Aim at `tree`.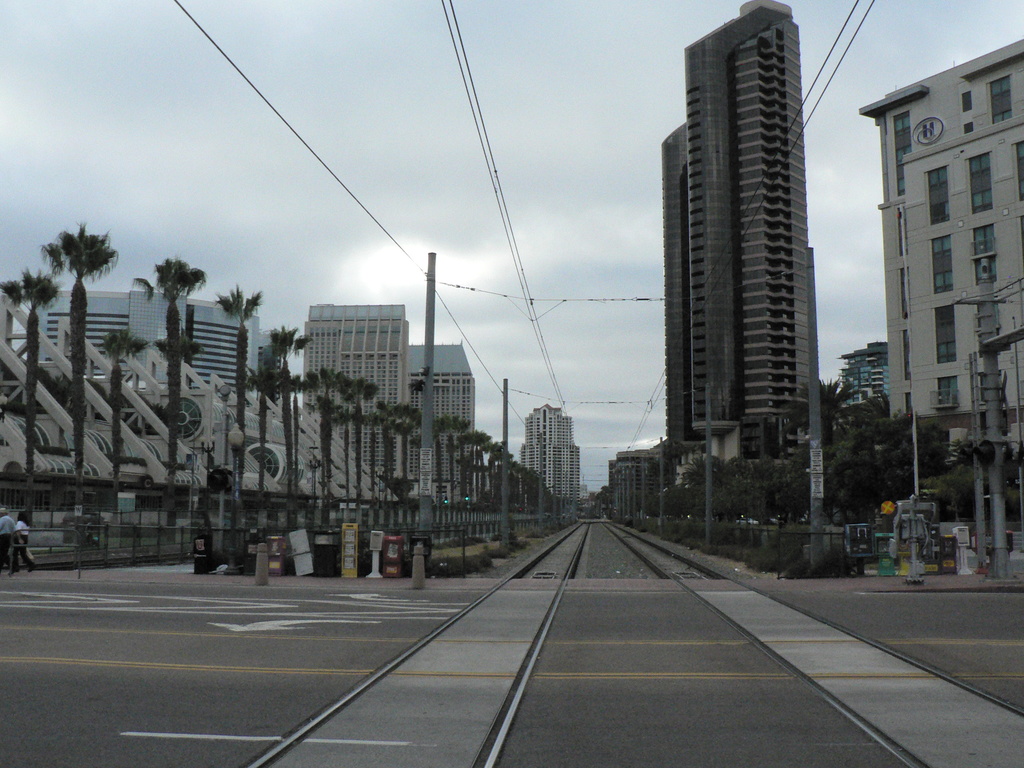
Aimed at (x1=214, y1=280, x2=259, y2=488).
